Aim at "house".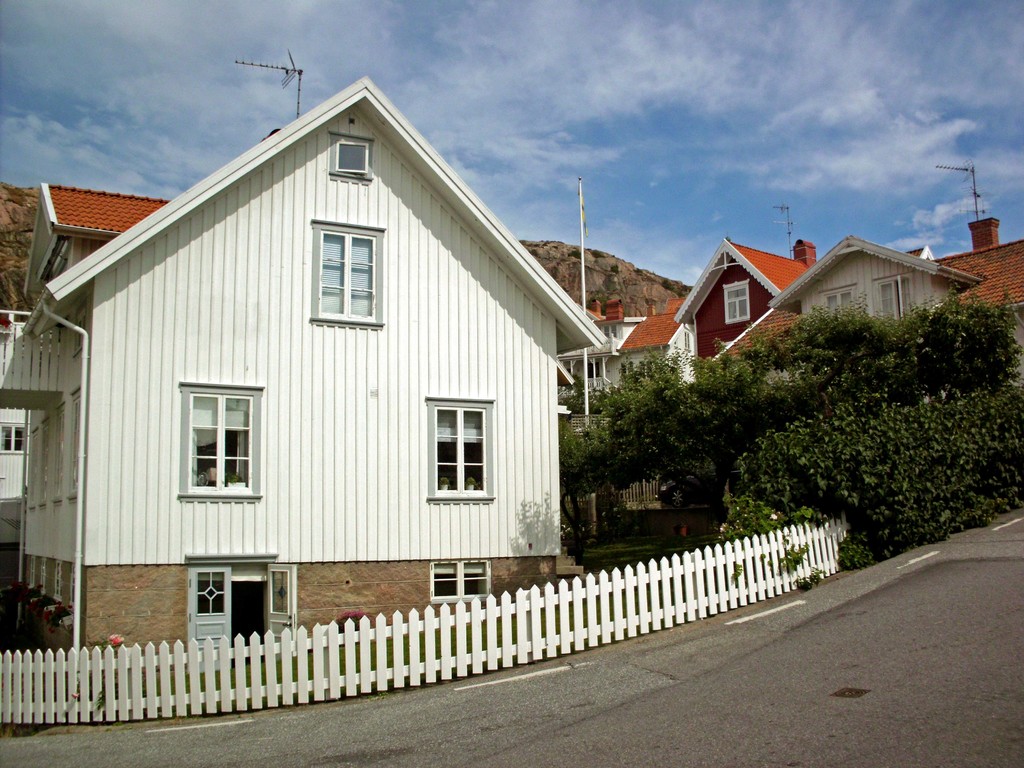
Aimed at 749, 224, 987, 457.
